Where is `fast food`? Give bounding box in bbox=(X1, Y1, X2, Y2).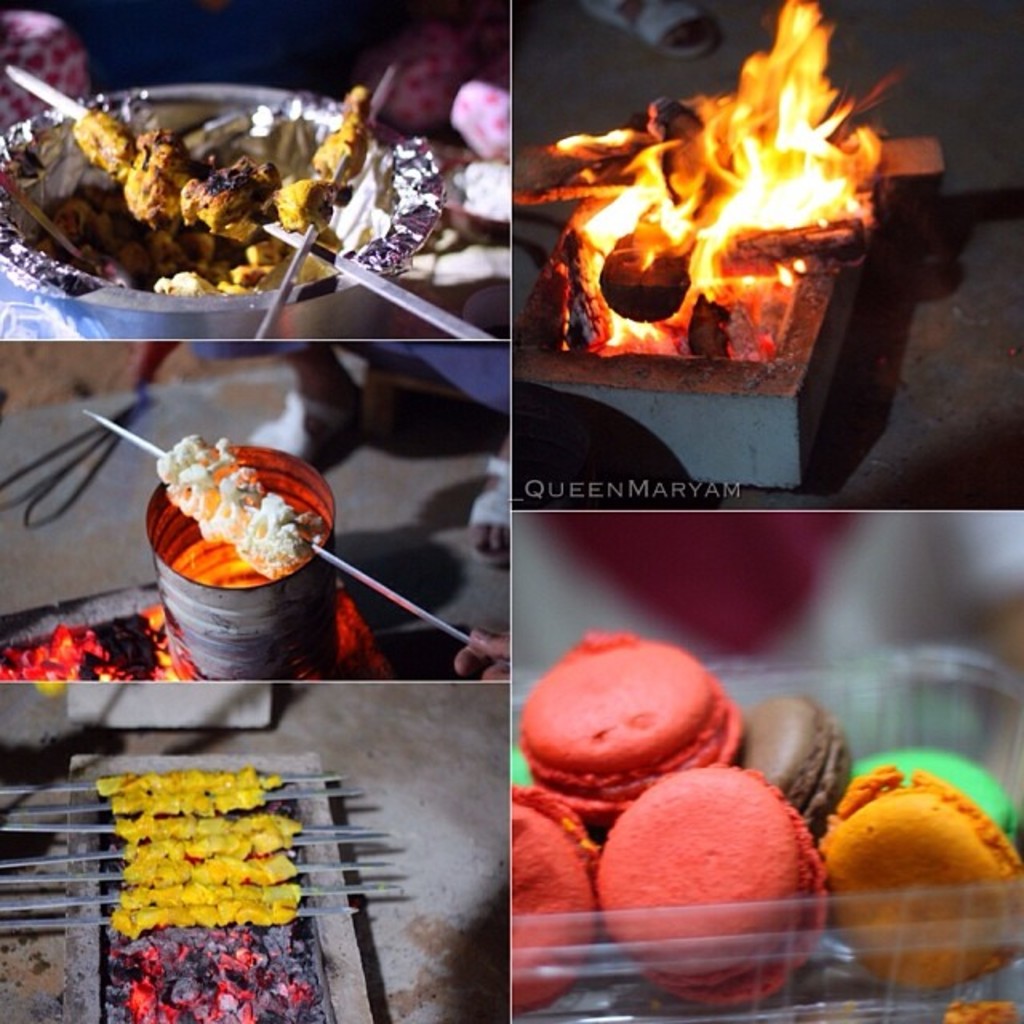
bbox=(595, 758, 829, 1014).
